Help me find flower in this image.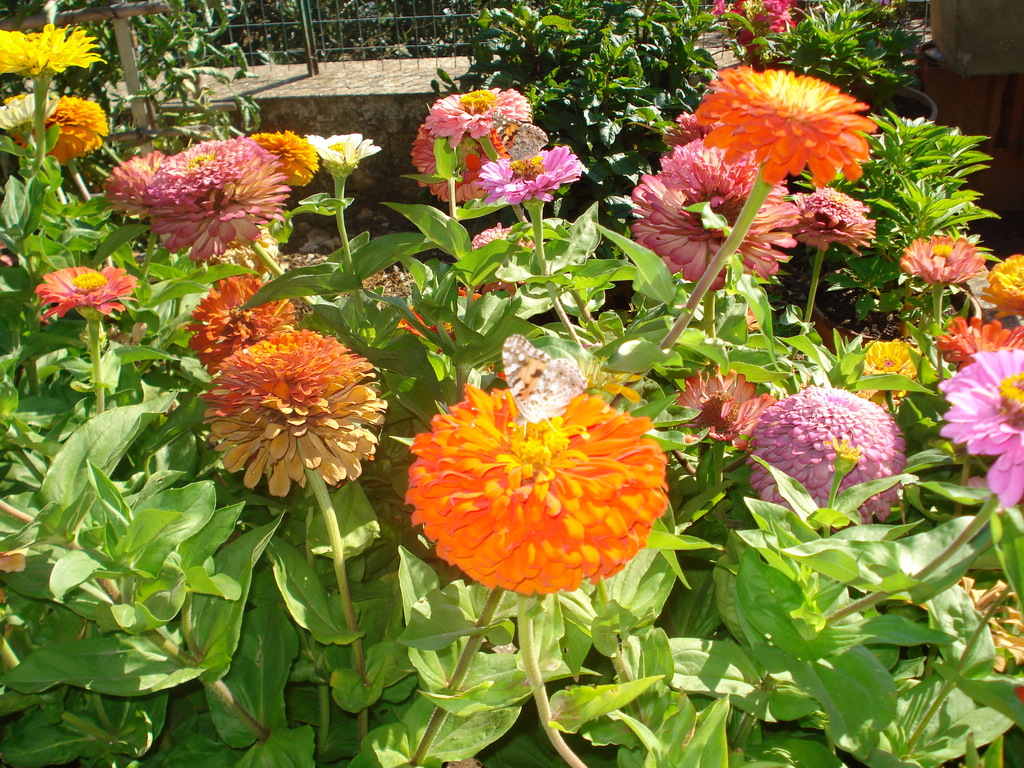
Found it: [747, 386, 909, 526].
